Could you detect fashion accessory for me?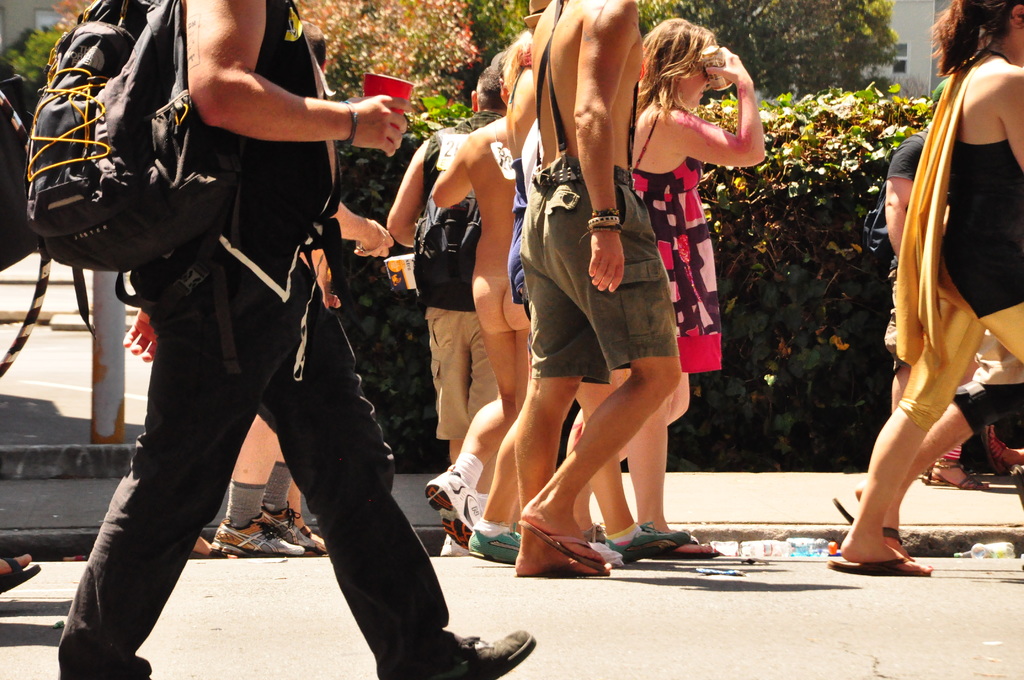
Detection result: Rect(212, 482, 301, 551).
